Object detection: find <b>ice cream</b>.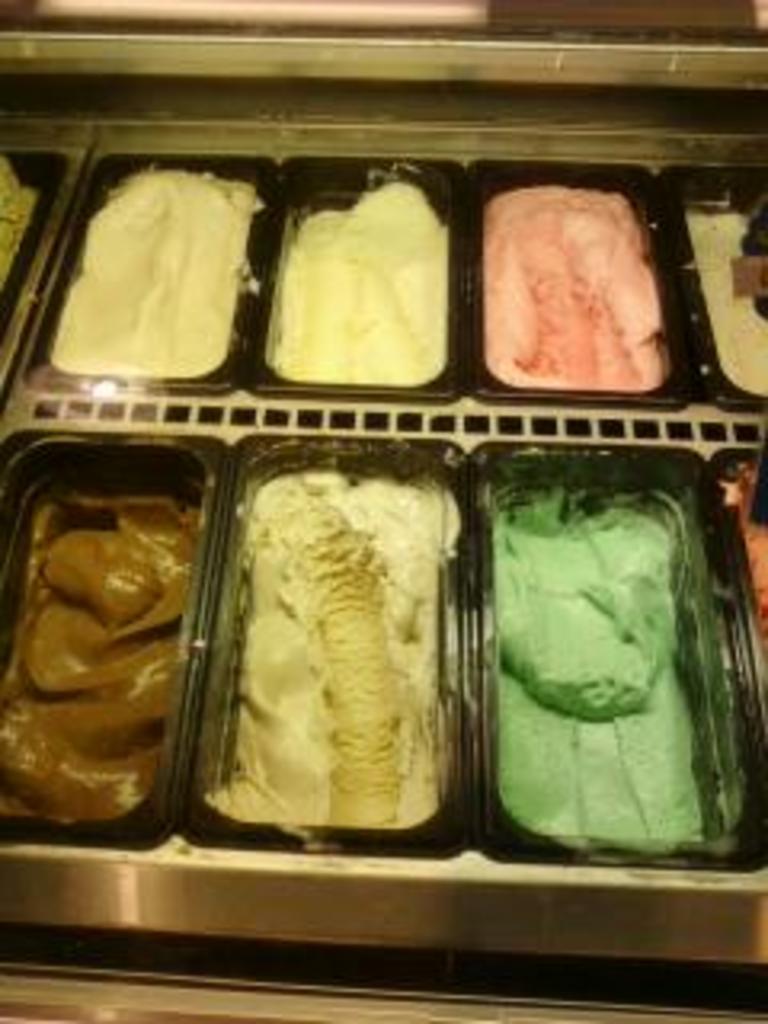
locate(470, 461, 723, 845).
